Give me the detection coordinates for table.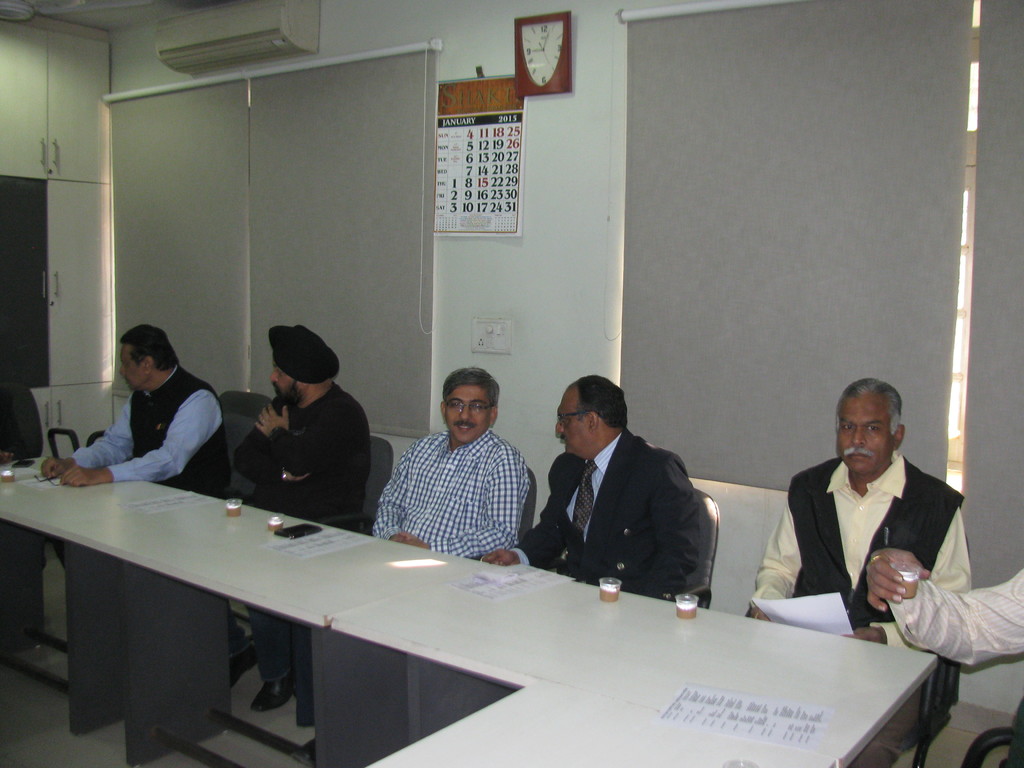
box(8, 450, 584, 694).
